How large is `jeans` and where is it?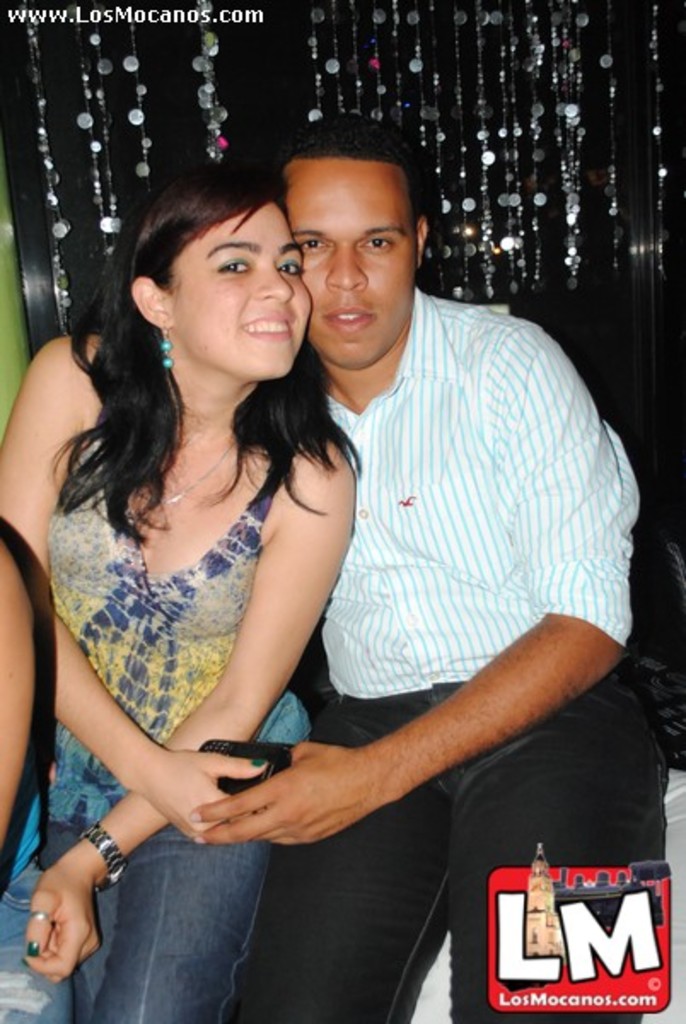
Bounding box: box=[34, 809, 270, 1022].
